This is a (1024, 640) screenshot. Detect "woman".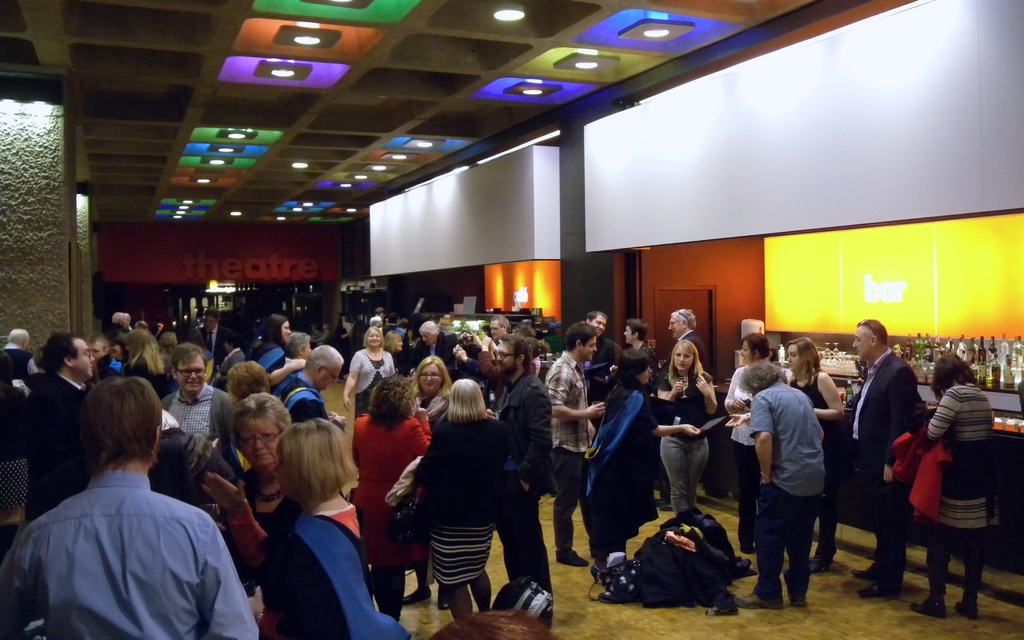
430,603,564,639.
